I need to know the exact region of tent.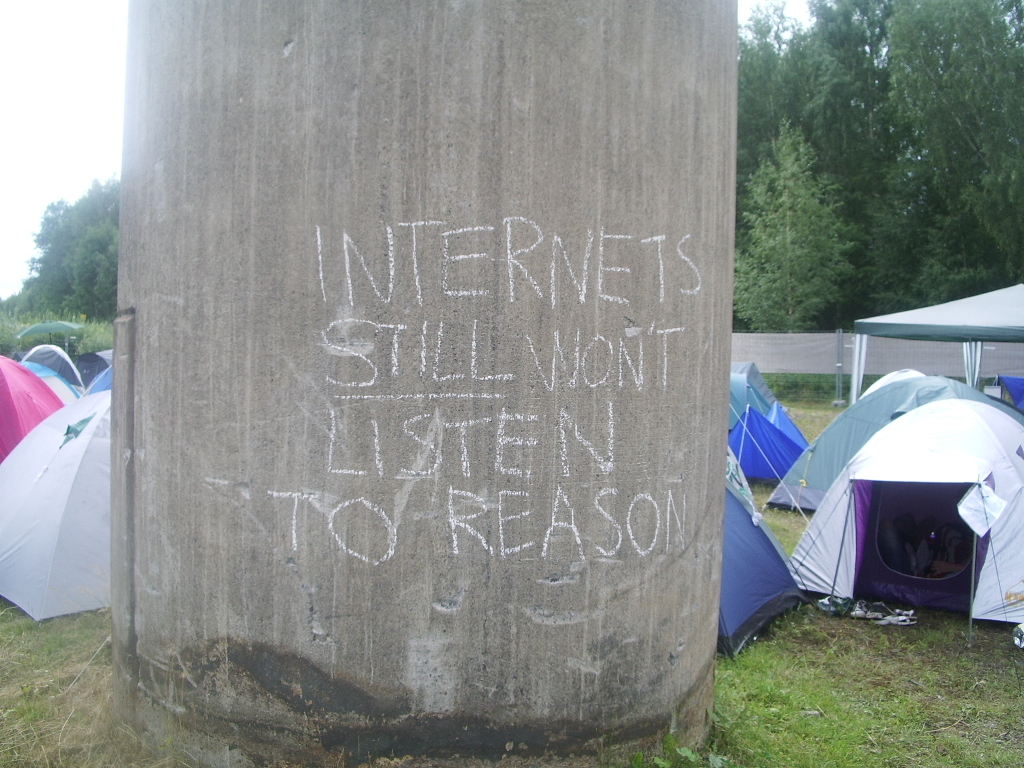
Region: <bbox>722, 361, 813, 485</bbox>.
